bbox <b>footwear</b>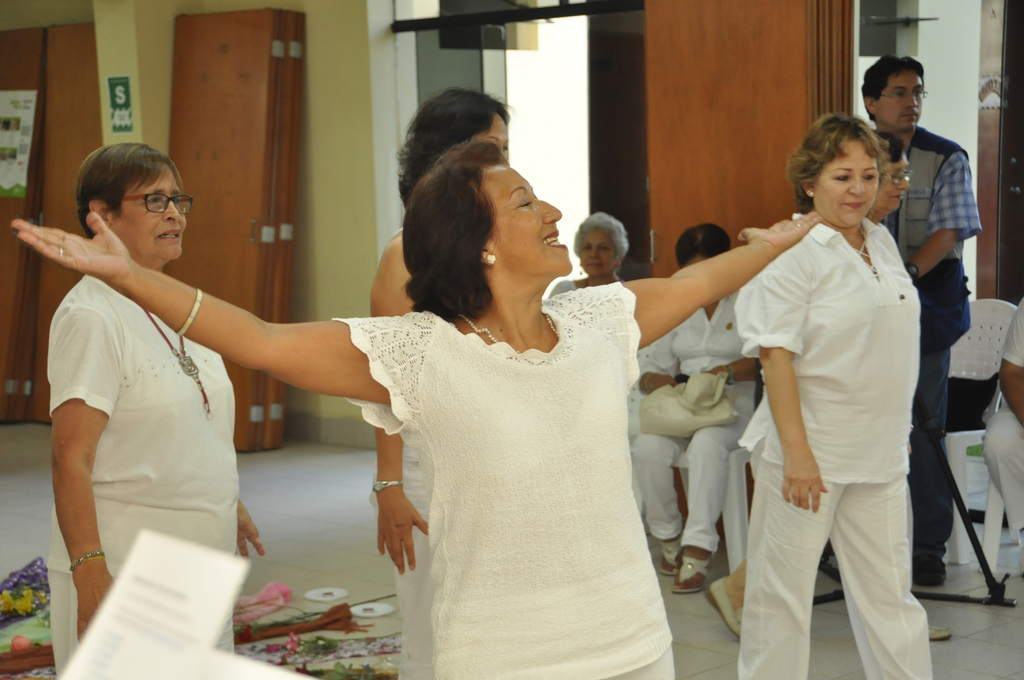
{"x1": 703, "y1": 573, "x2": 745, "y2": 640}
